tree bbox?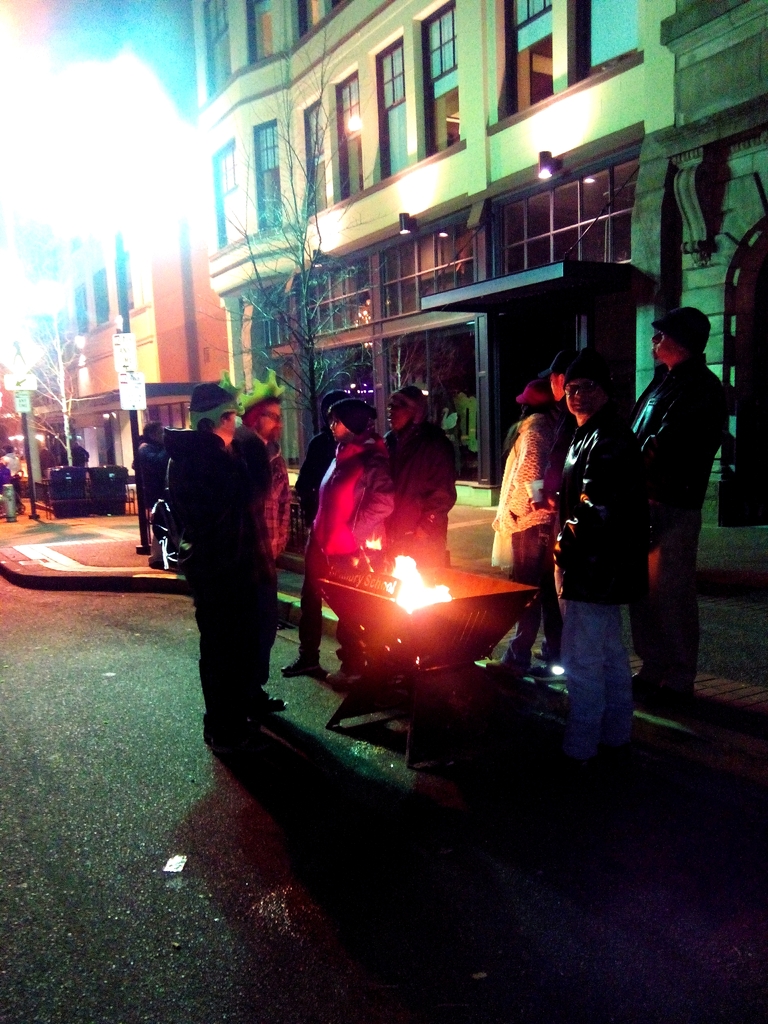
[left=0, top=255, right=82, bottom=468]
